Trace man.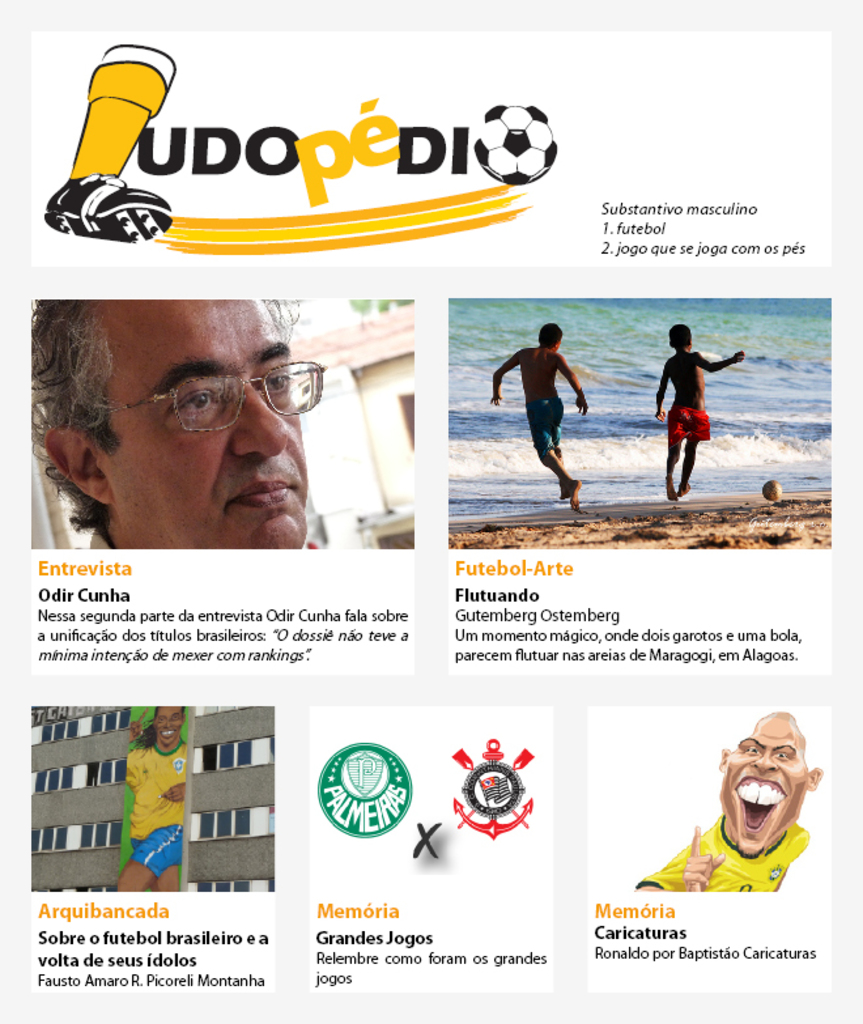
Traced to l=635, t=706, r=828, b=892.
